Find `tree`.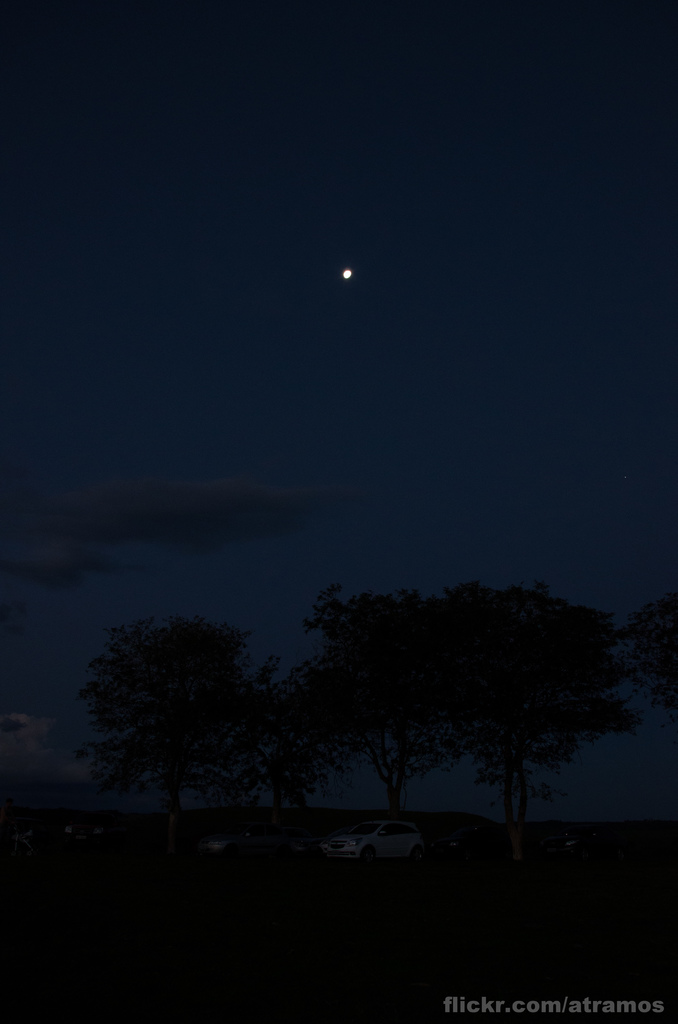
l=74, t=616, r=267, b=819.
